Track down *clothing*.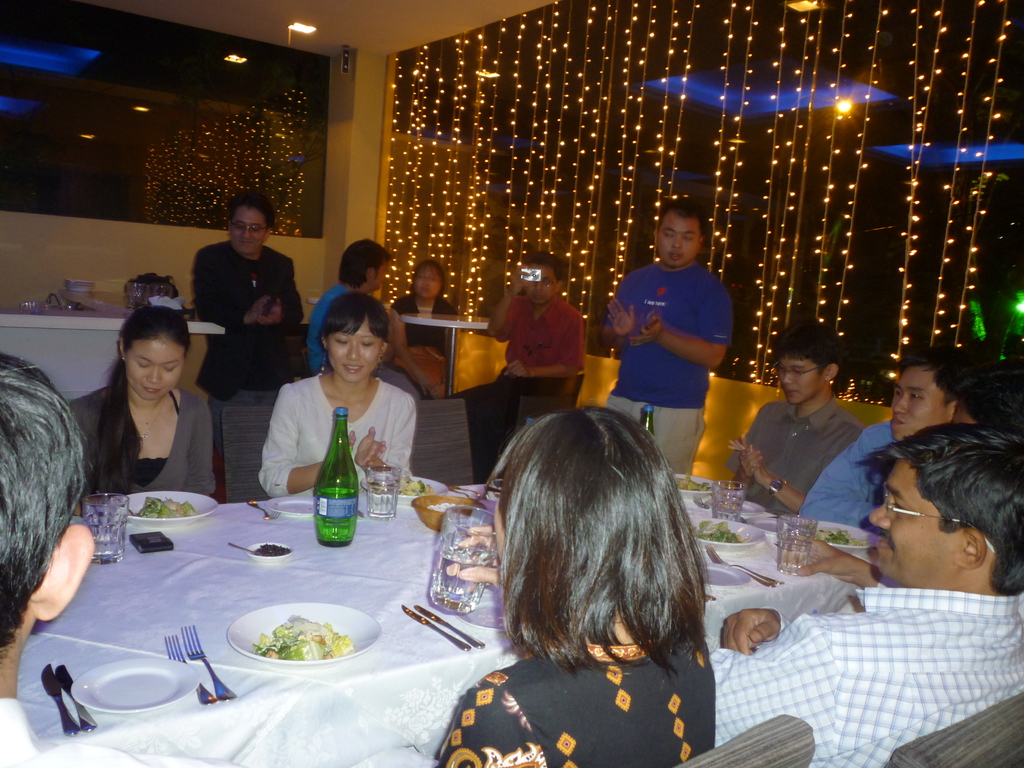
Tracked to left=64, top=383, right=207, bottom=497.
